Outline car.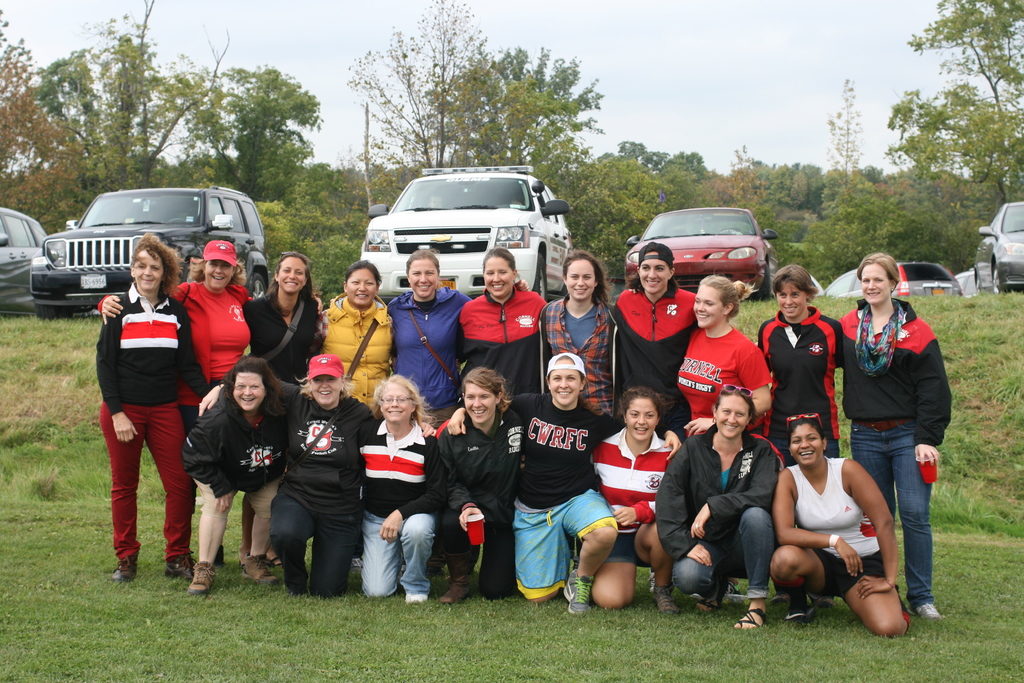
Outline: x1=956 y1=267 x2=983 y2=293.
